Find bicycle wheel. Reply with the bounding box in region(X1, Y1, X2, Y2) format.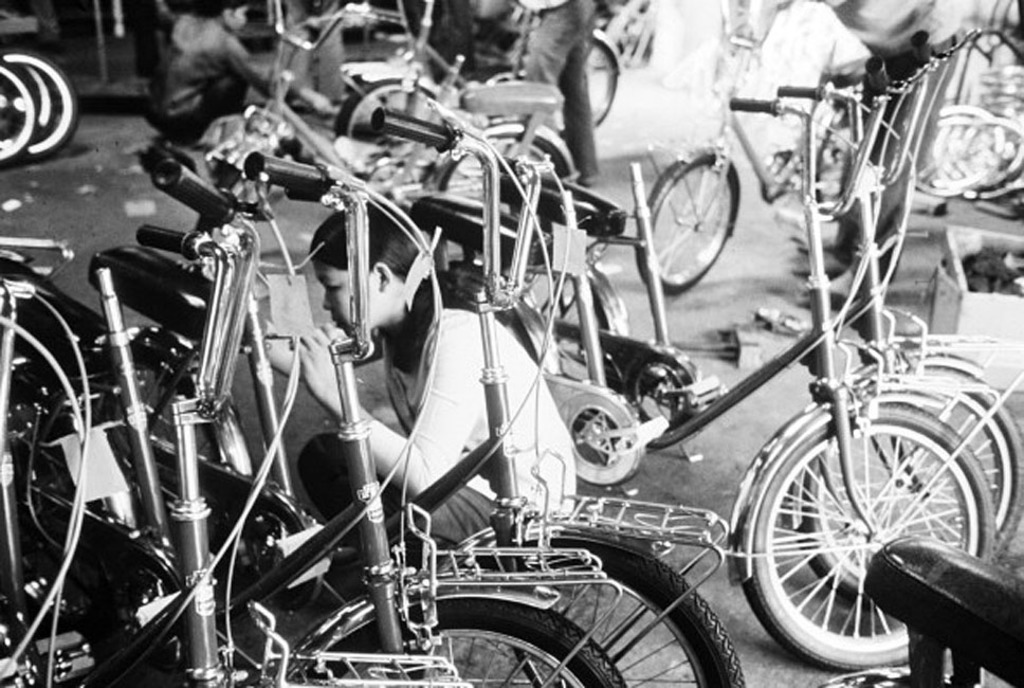
region(628, 163, 744, 305).
